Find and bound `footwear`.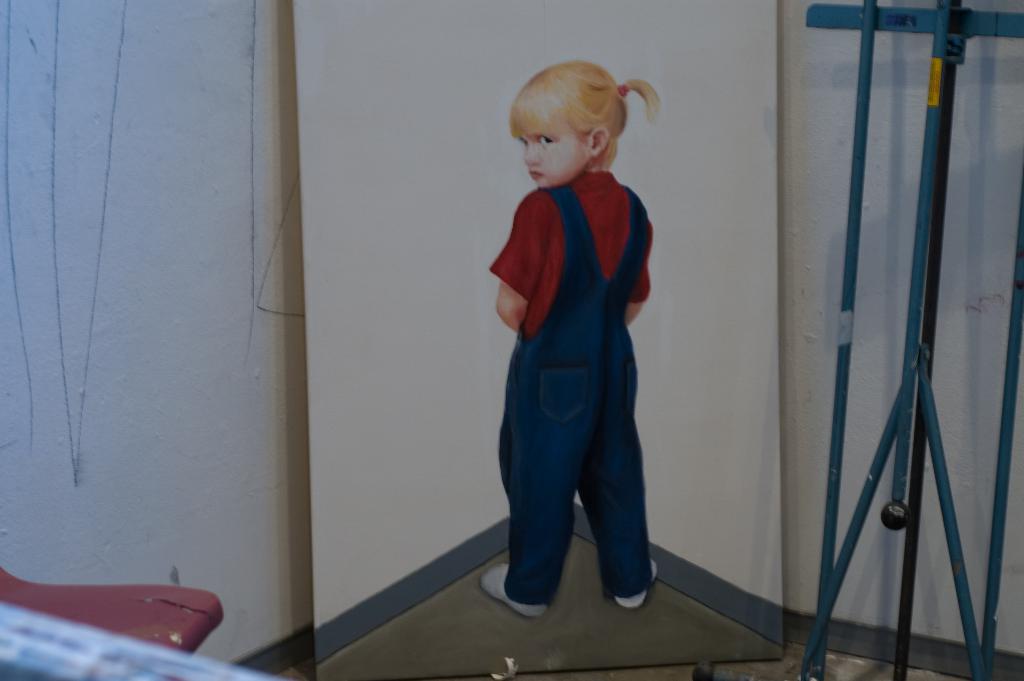
Bound: [x1=476, y1=563, x2=550, y2=619].
